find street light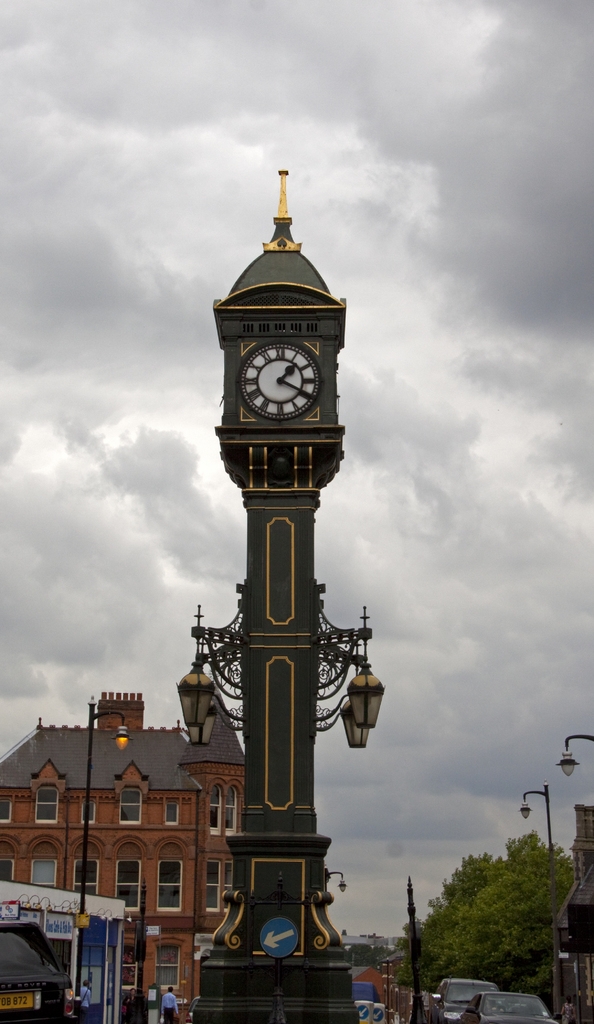
182:596:395:1023
